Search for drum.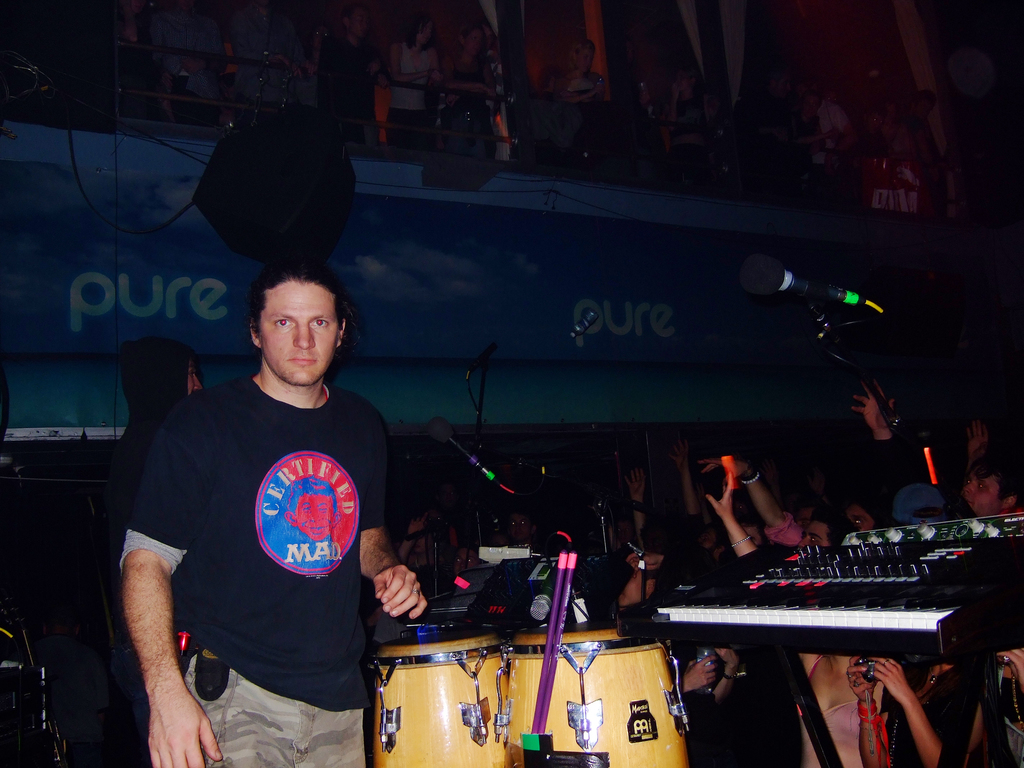
Found at box=[0, 593, 27, 688].
